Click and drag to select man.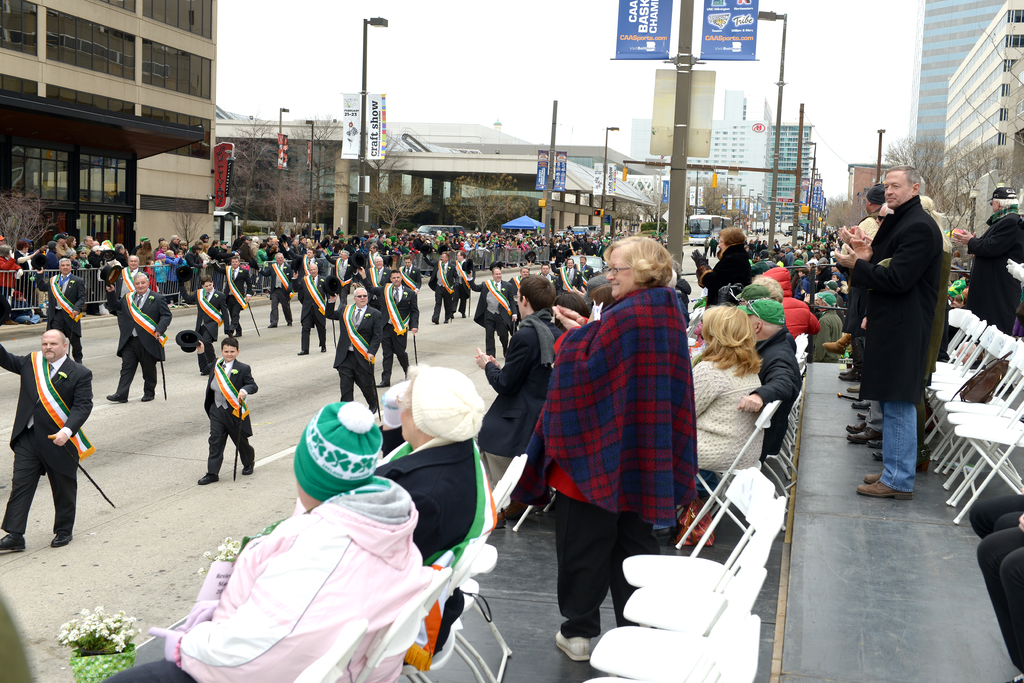
Selection: crop(832, 163, 943, 499).
